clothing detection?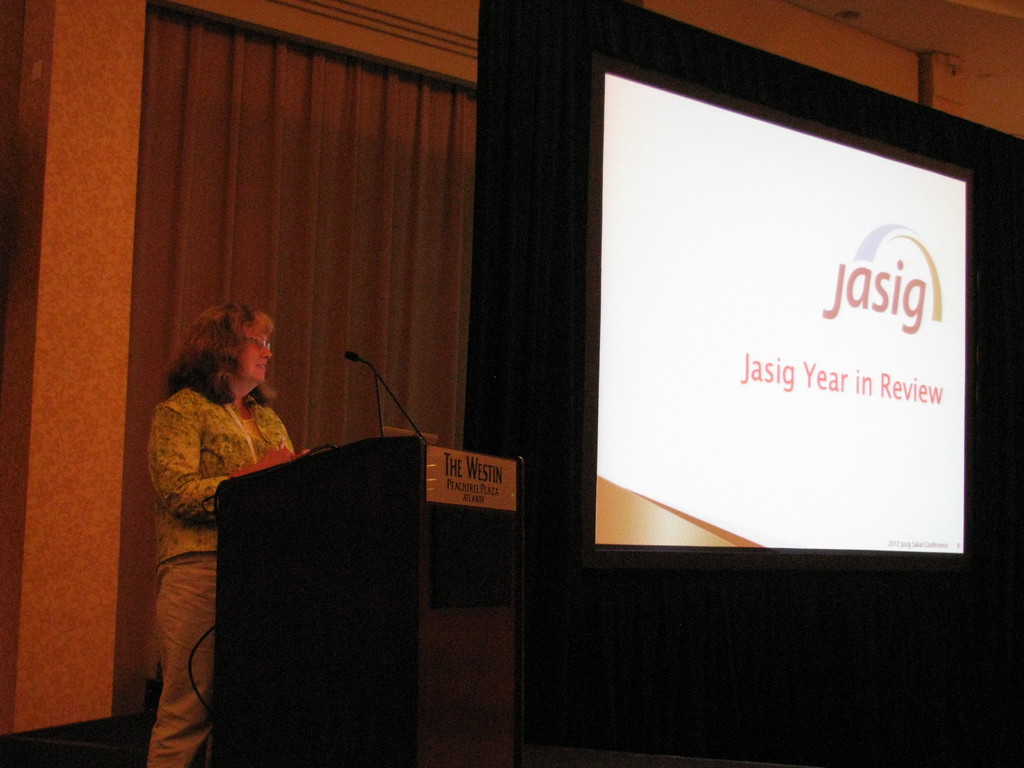
[x1=134, y1=315, x2=343, y2=732]
